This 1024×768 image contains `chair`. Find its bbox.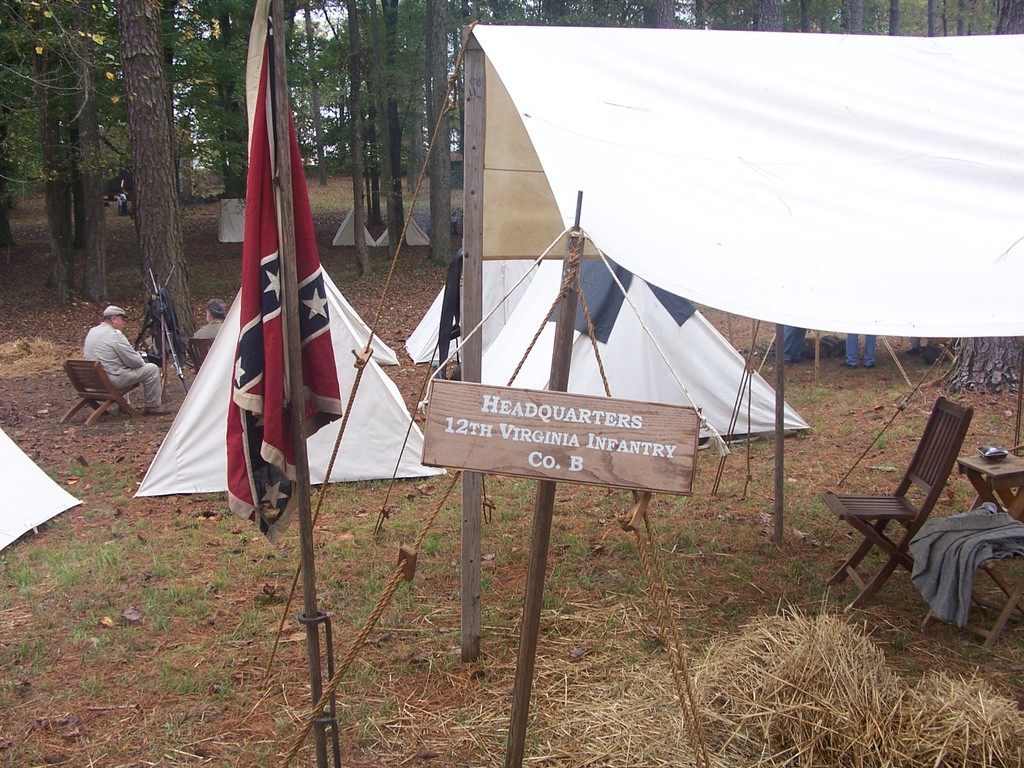
x1=182 y1=335 x2=220 y2=376.
